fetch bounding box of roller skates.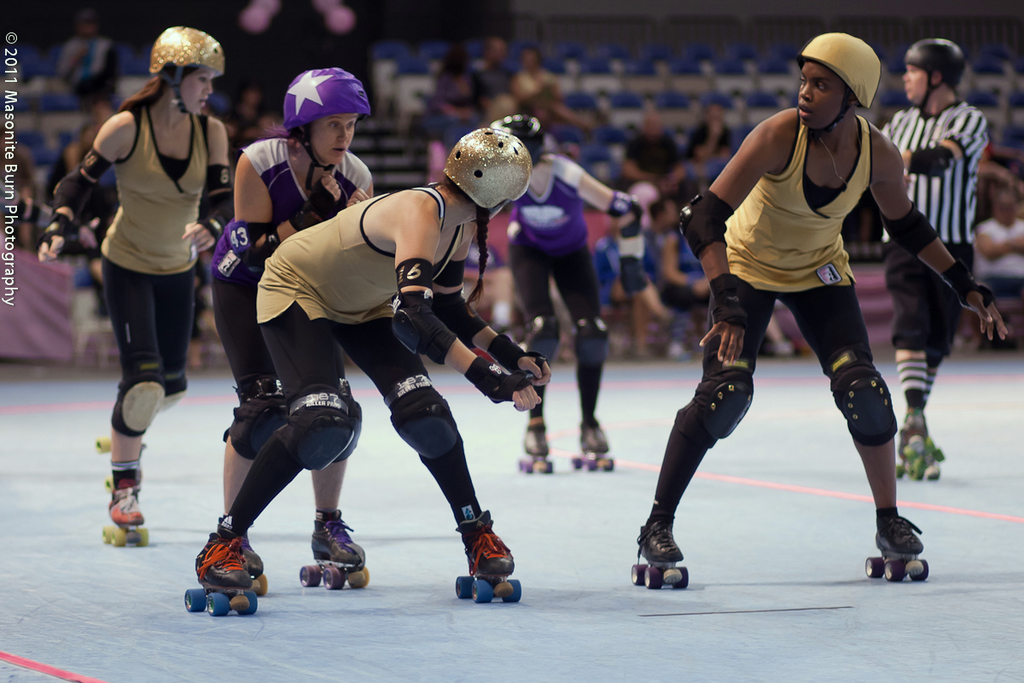
Bbox: box=[301, 511, 369, 591].
